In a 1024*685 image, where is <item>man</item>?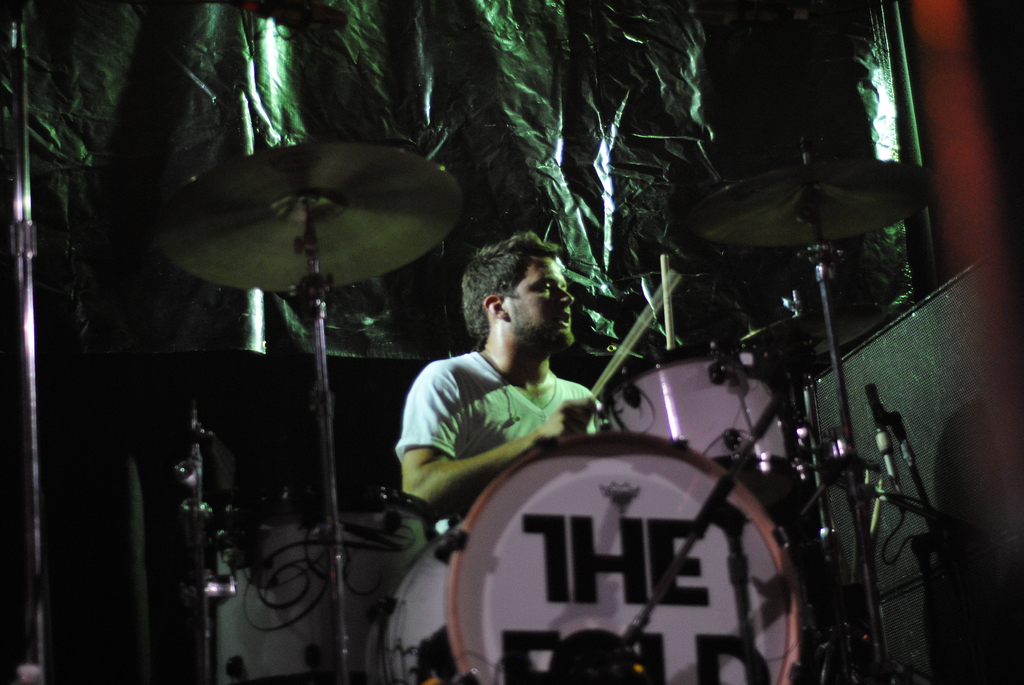
<region>378, 249, 643, 523</region>.
